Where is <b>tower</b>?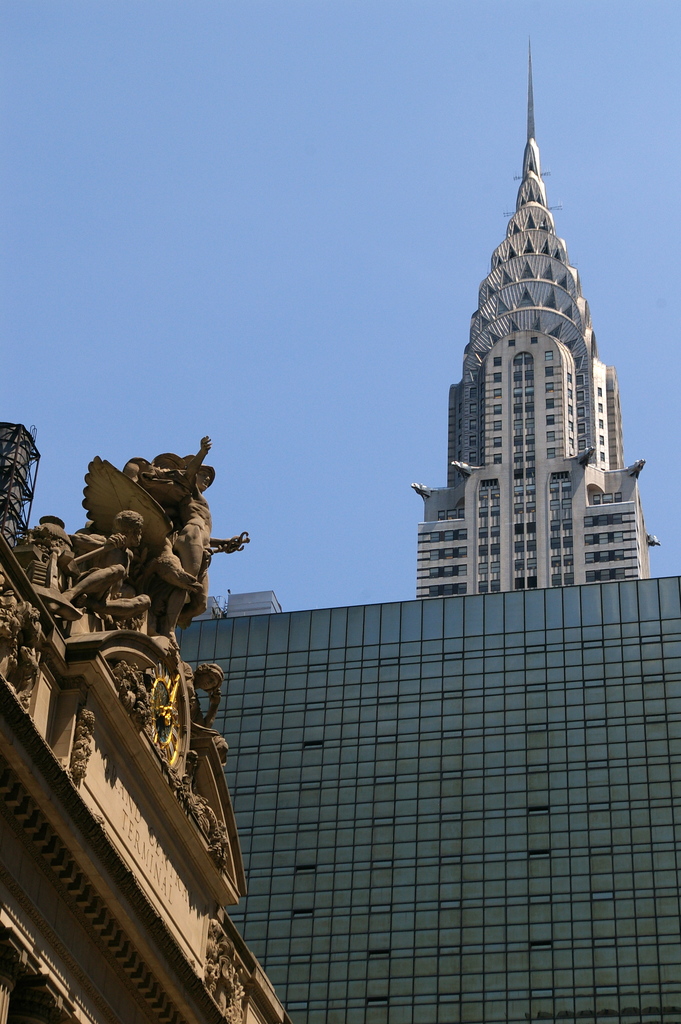
left=440, top=95, right=632, bottom=583.
